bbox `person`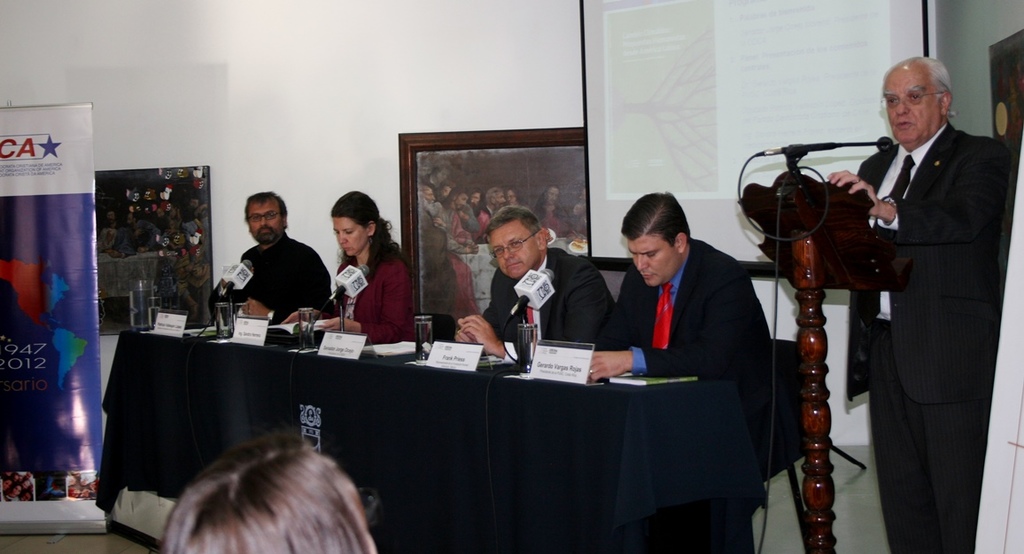
(586,191,765,498)
